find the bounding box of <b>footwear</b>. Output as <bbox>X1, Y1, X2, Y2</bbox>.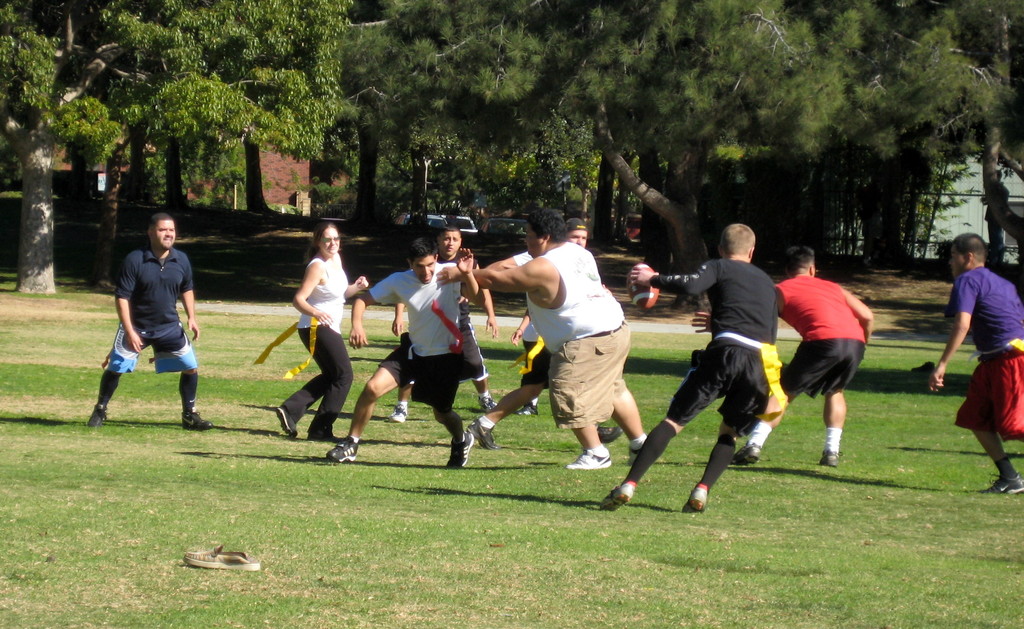
<bbox>326, 437, 358, 465</bbox>.
